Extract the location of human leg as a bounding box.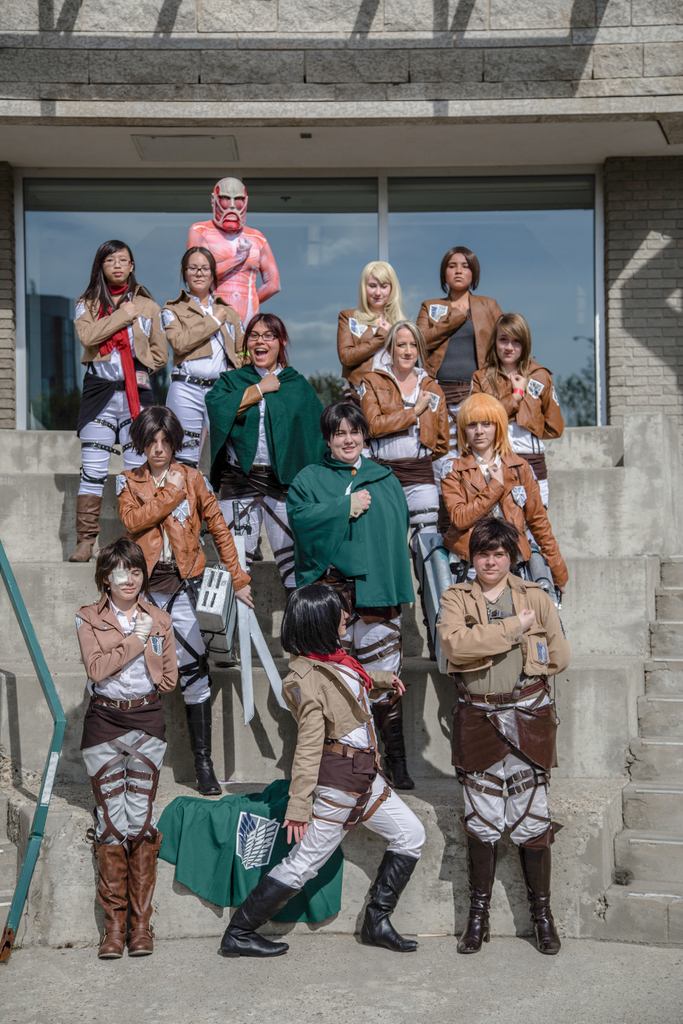
(119, 385, 148, 483).
